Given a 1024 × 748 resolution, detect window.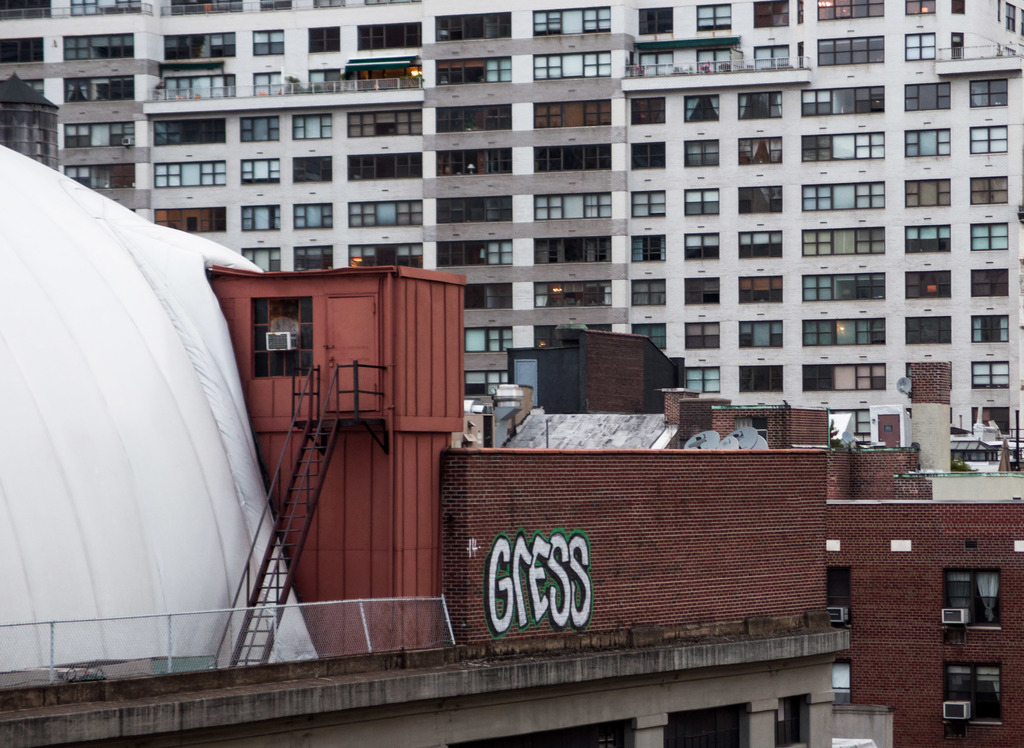
crop(431, 104, 519, 136).
